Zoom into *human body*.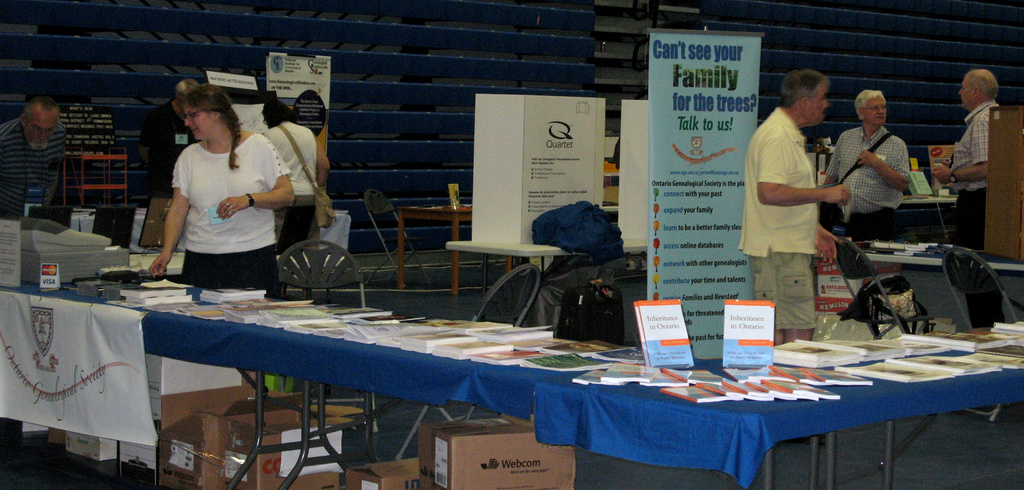
Zoom target: left=760, top=71, right=860, bottom=313.
